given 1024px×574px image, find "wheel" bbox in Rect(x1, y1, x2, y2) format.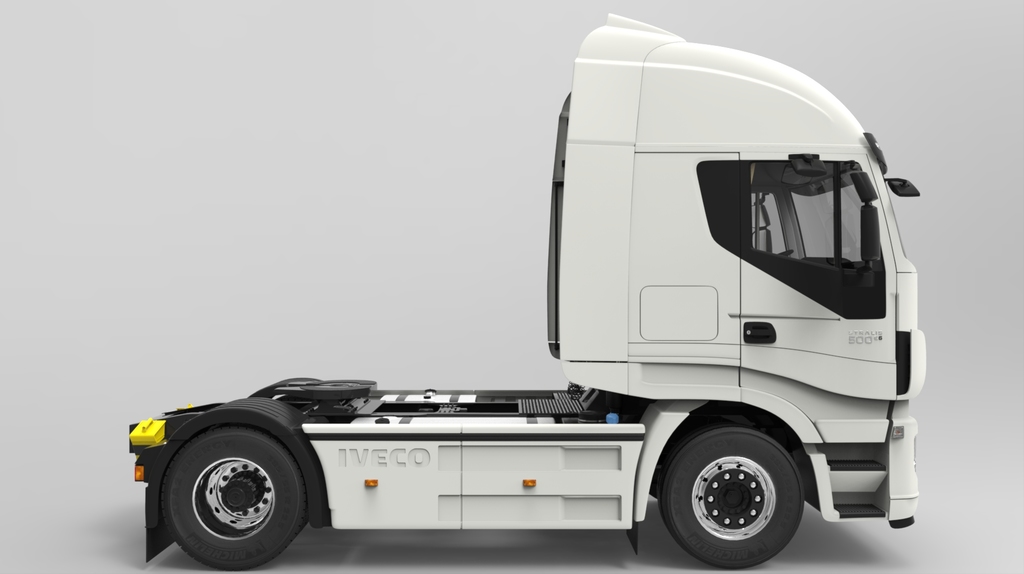
Rect(659, 424, 804, 568).
